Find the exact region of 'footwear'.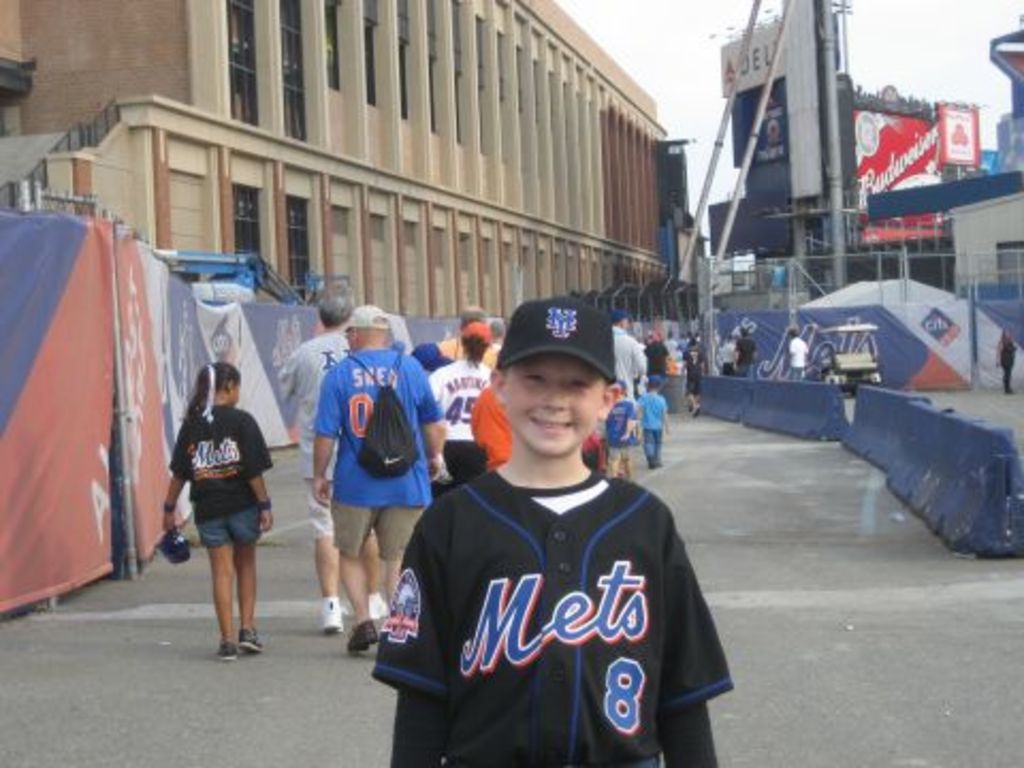
Exact region: <bbox>316, 602, 341, 629</bbox>.
